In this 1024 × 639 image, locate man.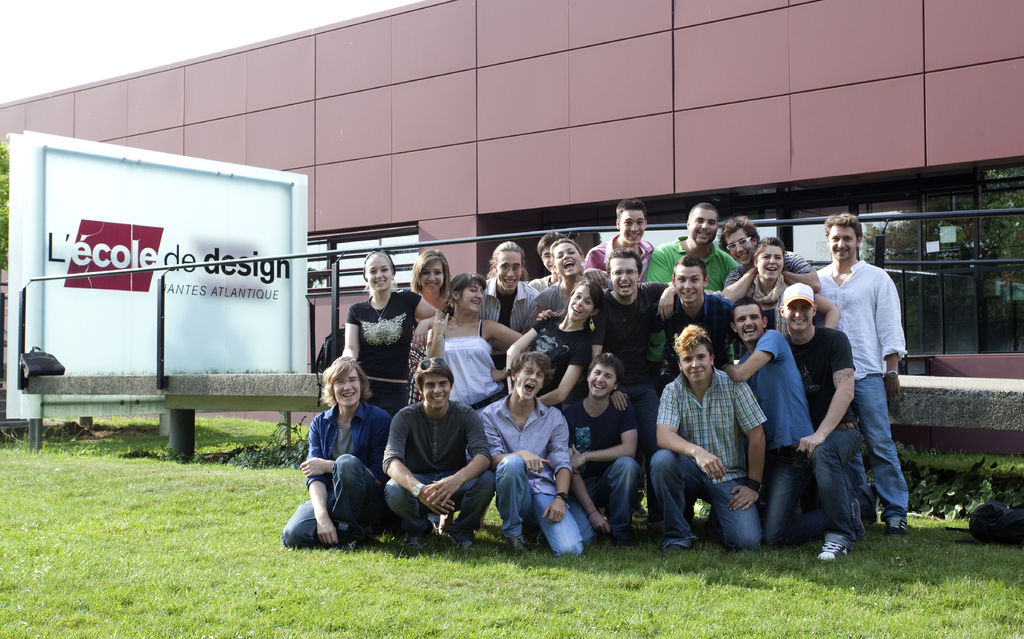
Bounding box: (634, 325, 786, 560).
